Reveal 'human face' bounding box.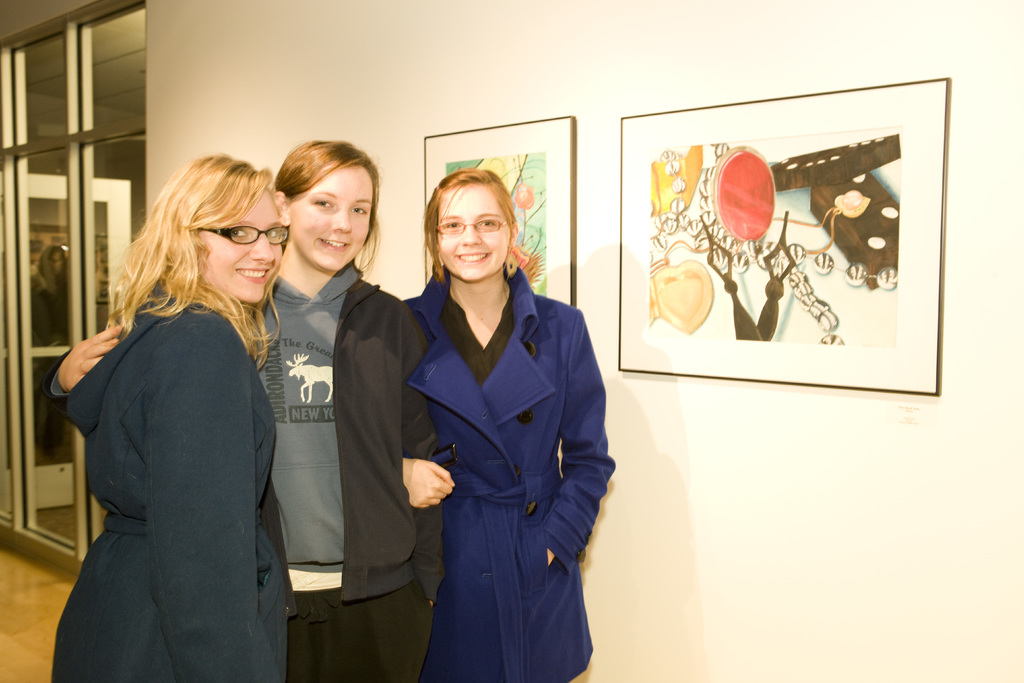
Revealed: select_region(435, 183, 509, 280).
